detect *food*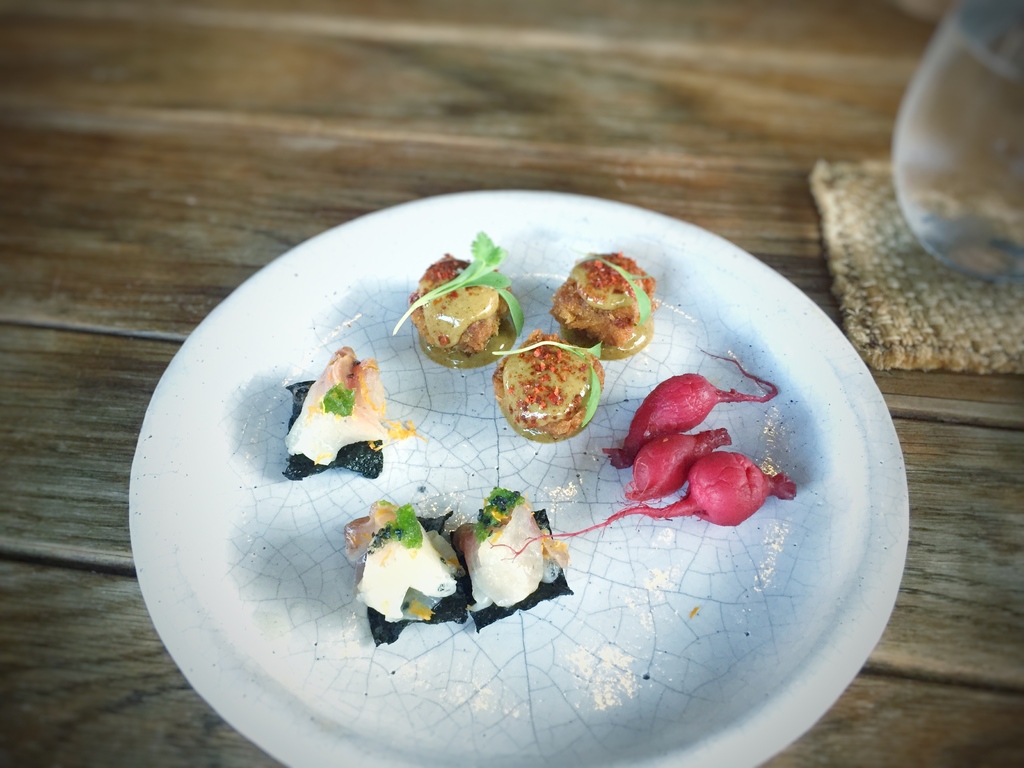
[551, 250, 659, 361]
